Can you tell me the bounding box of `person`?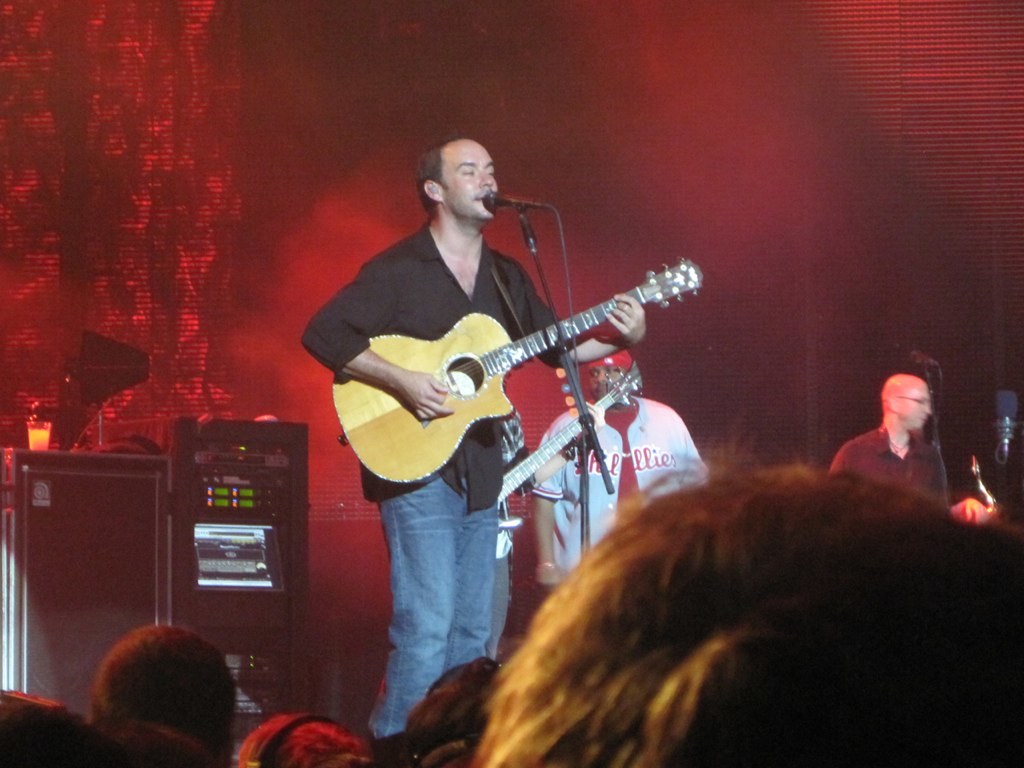
<box>548,327,713,585</box>.
